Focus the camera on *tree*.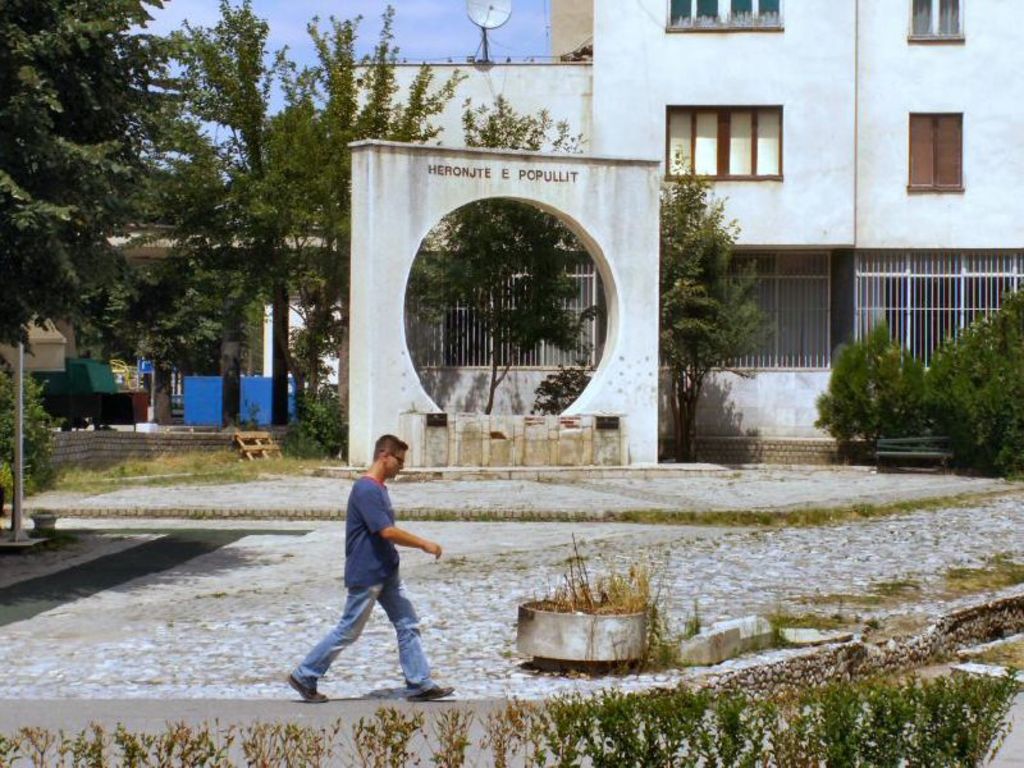
Focus region: (657, 175, 767, 461).
